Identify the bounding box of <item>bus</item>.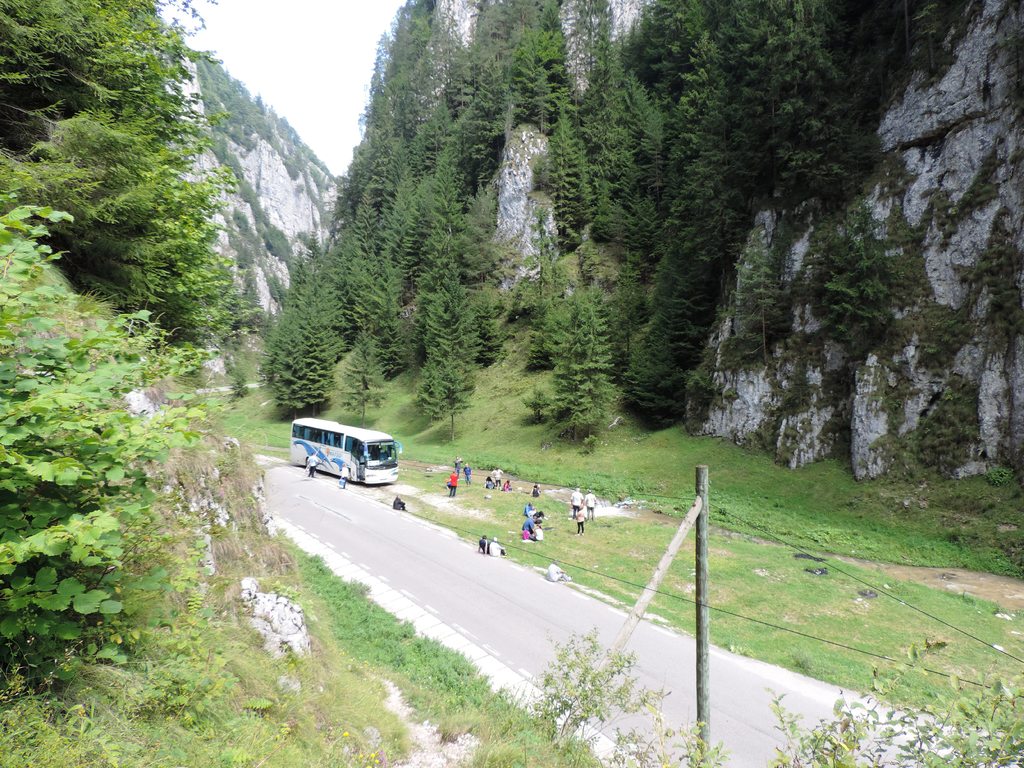
bbox=(287, 416, 405, 490).
